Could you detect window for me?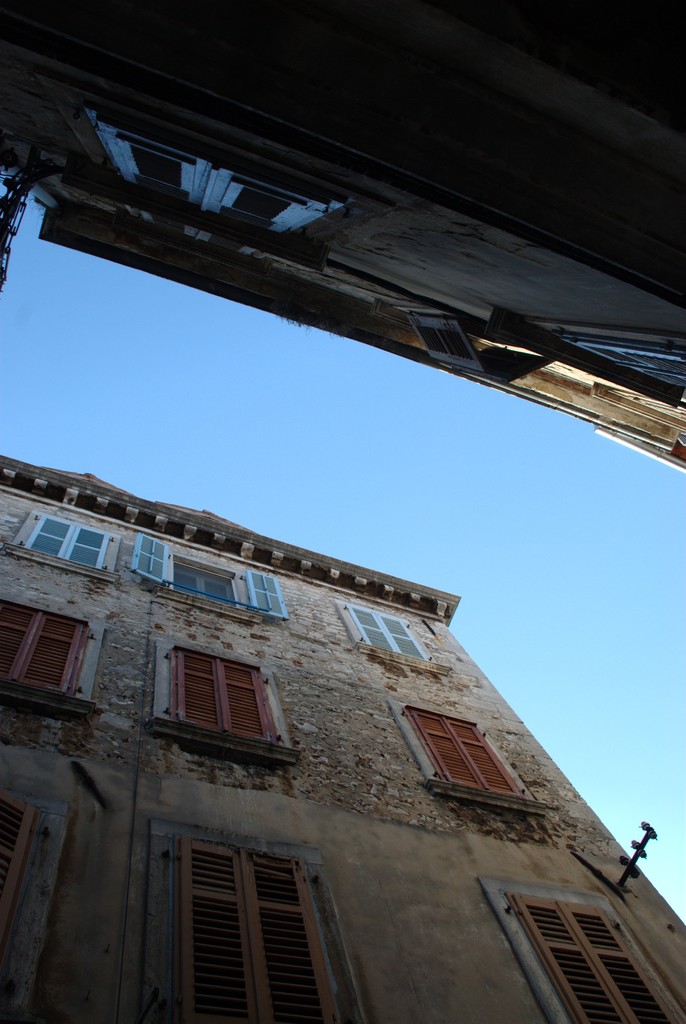
Detection result: {"left": 156, "top": 652, "right": 282, "bottom": 749}.
